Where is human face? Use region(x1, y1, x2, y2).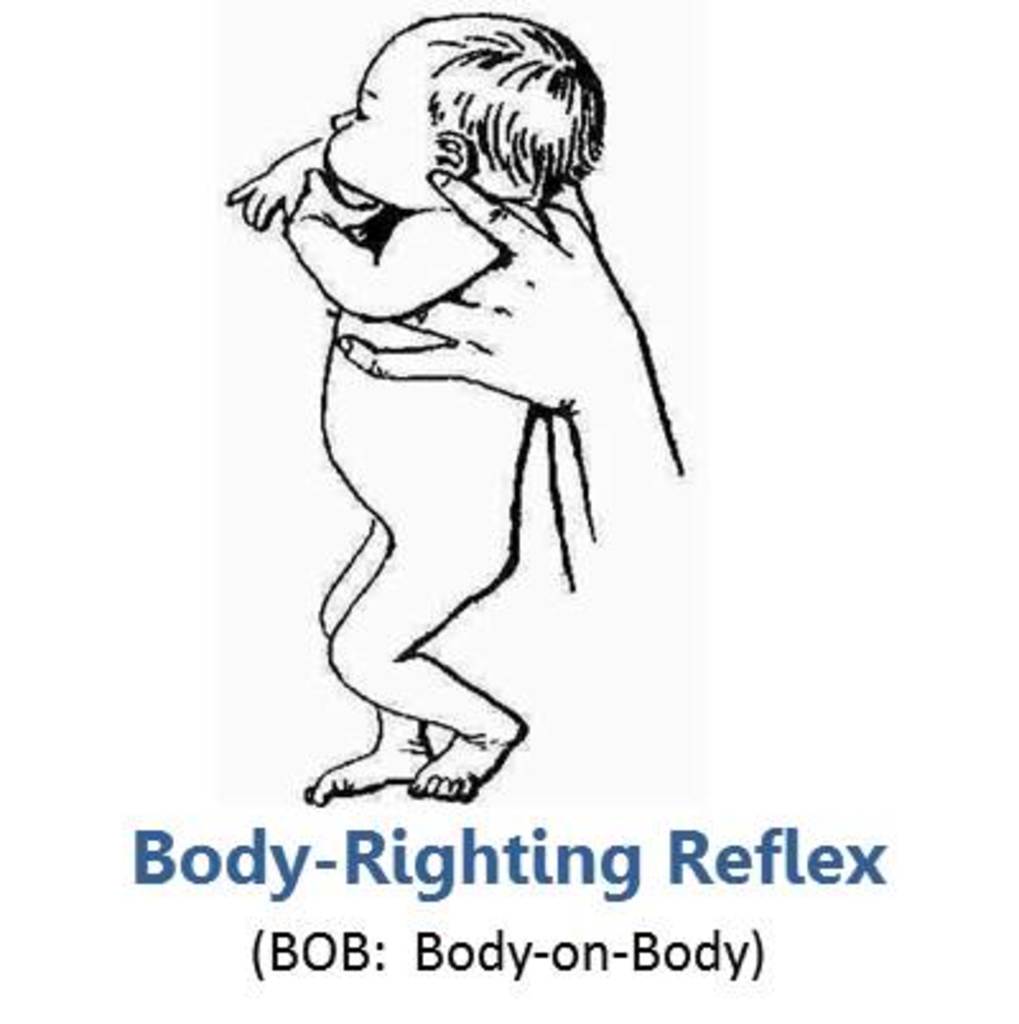
region(329, 38, 433, 199).
